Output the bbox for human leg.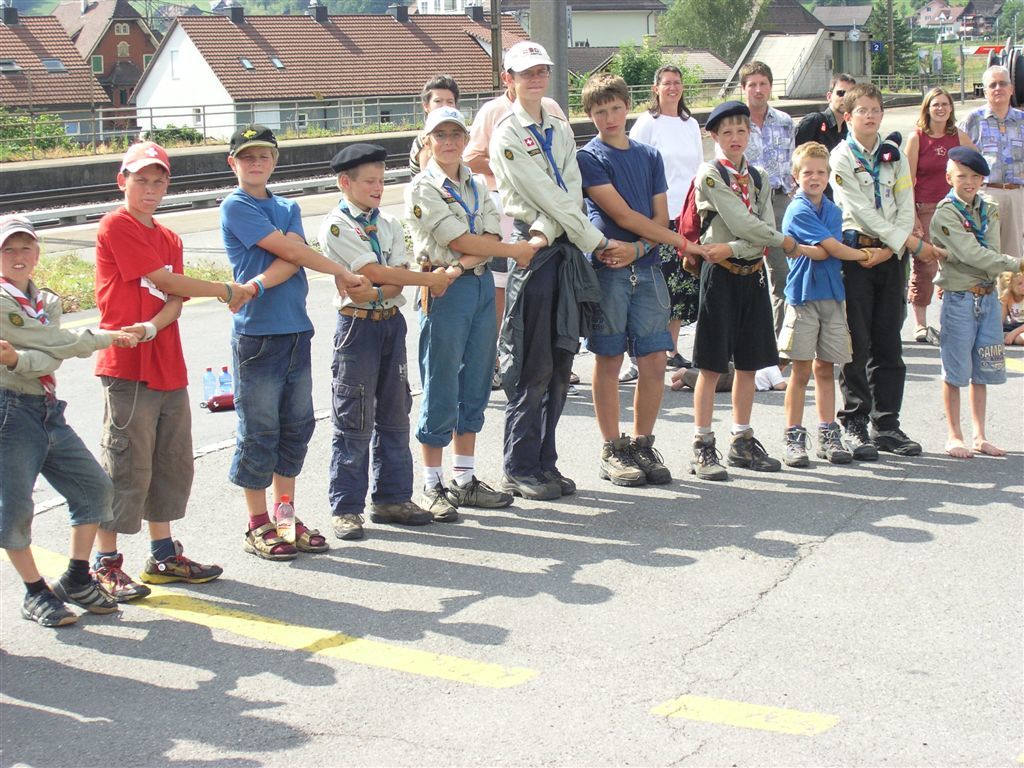
box(148, 522, 221, 587).
